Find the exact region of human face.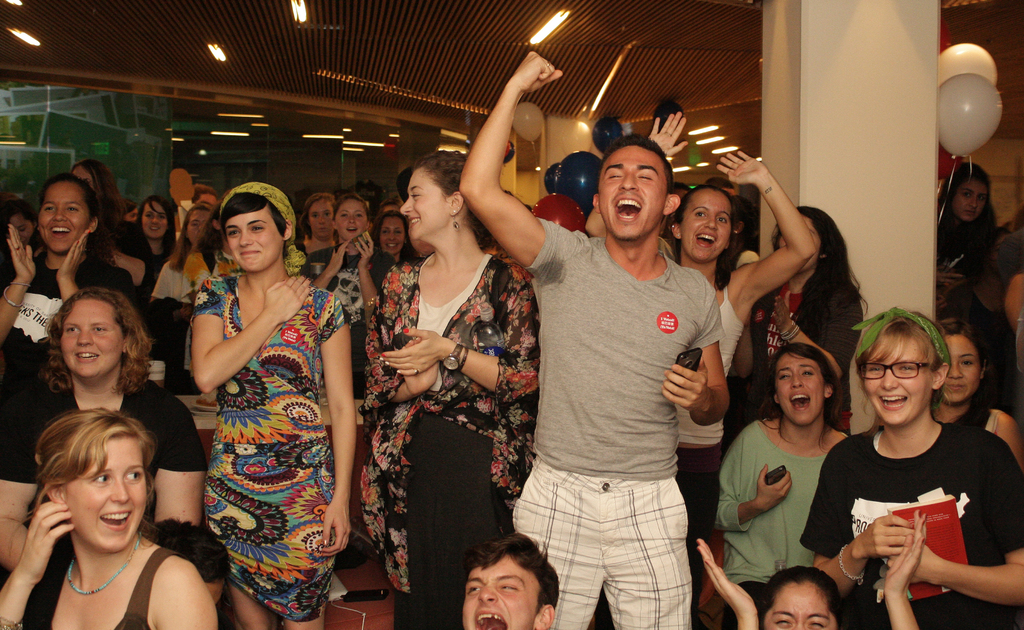
Exact region: left=124, top=211, right=137, bottom=226.
